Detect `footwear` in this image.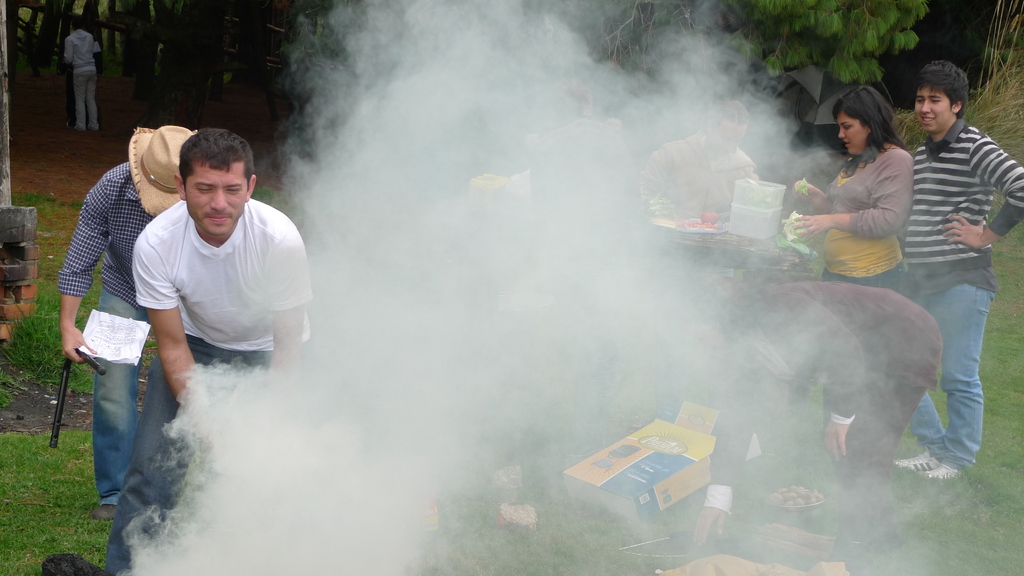
Detection: x1=927 y1=454 x2=978 y2=481.
